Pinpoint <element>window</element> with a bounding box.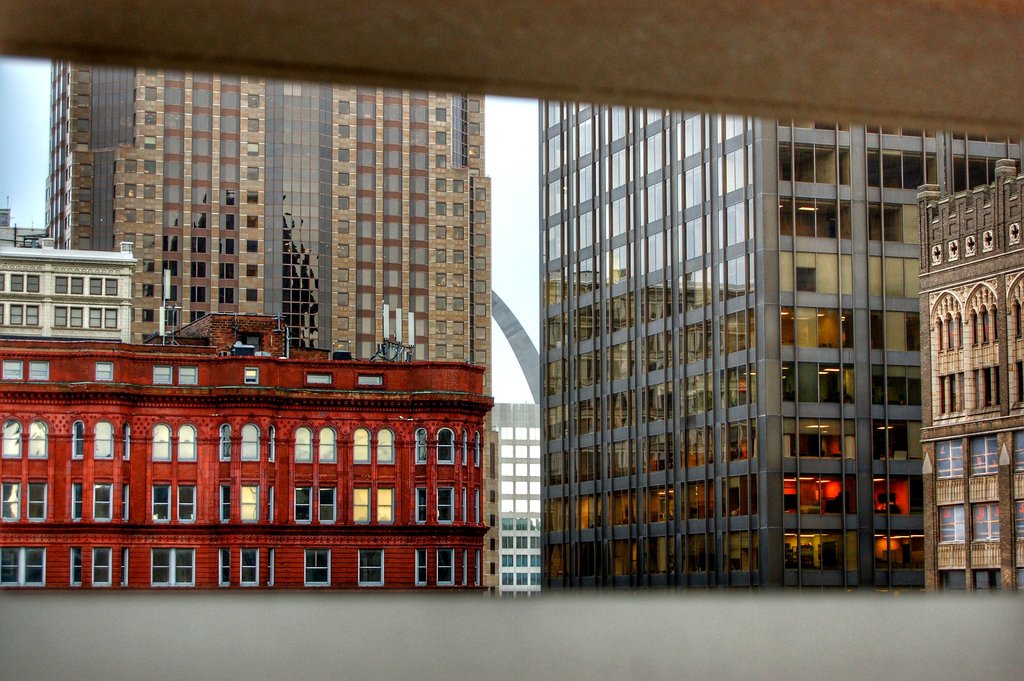
(97, 364, 114, 381).
